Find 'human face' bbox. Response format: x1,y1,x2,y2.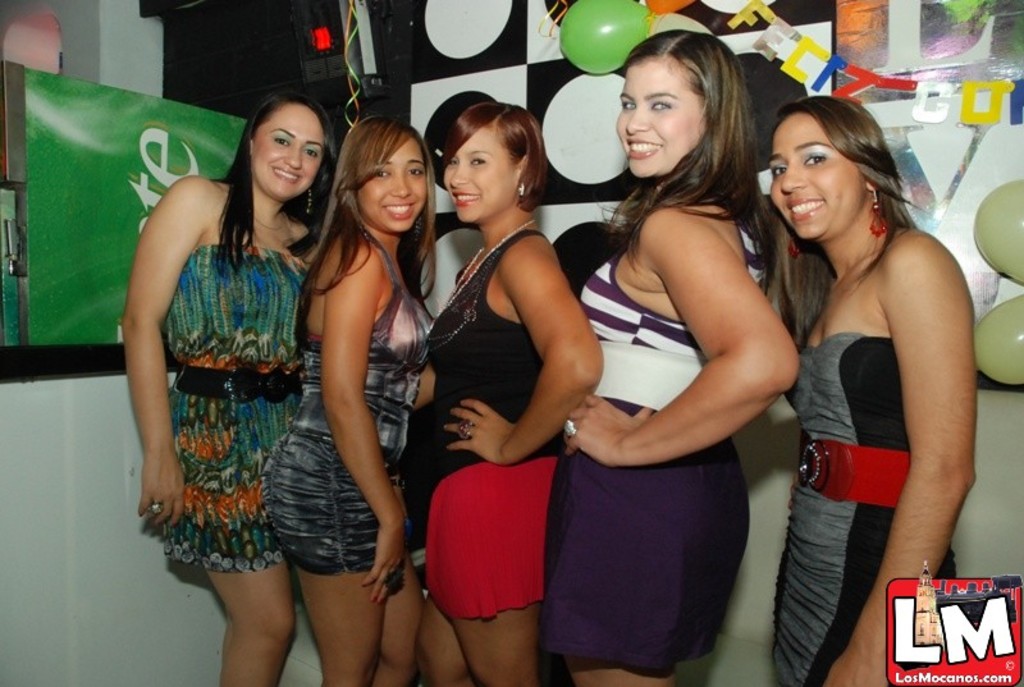
442,125,520,224.
